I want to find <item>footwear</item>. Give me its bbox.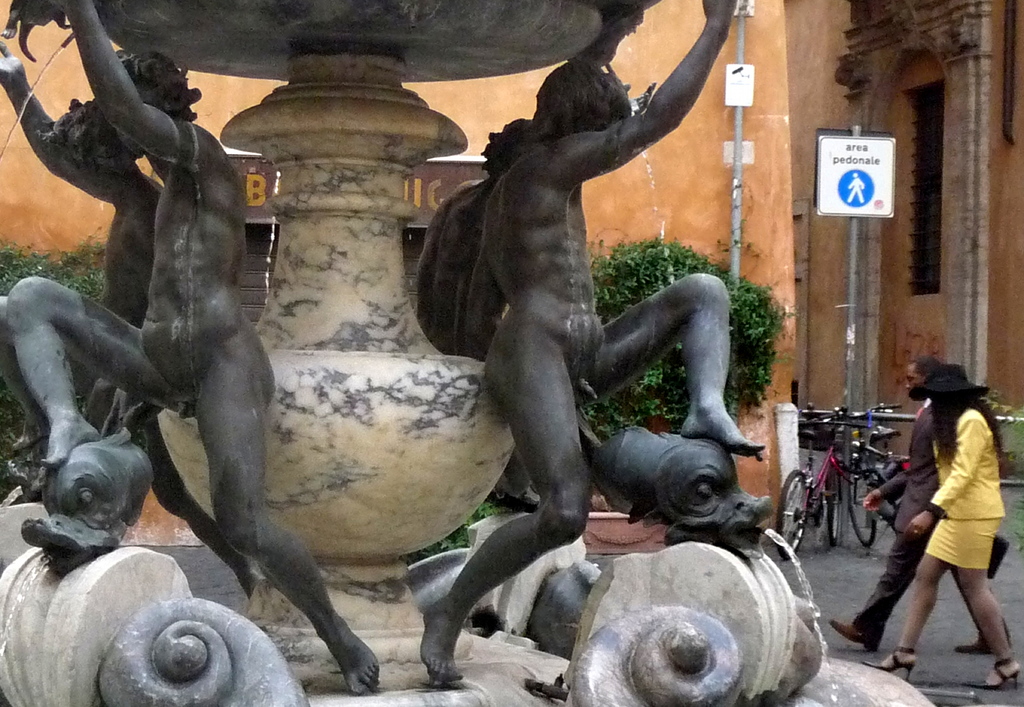
(left=966, top=651, right=1023, bottom=694).
